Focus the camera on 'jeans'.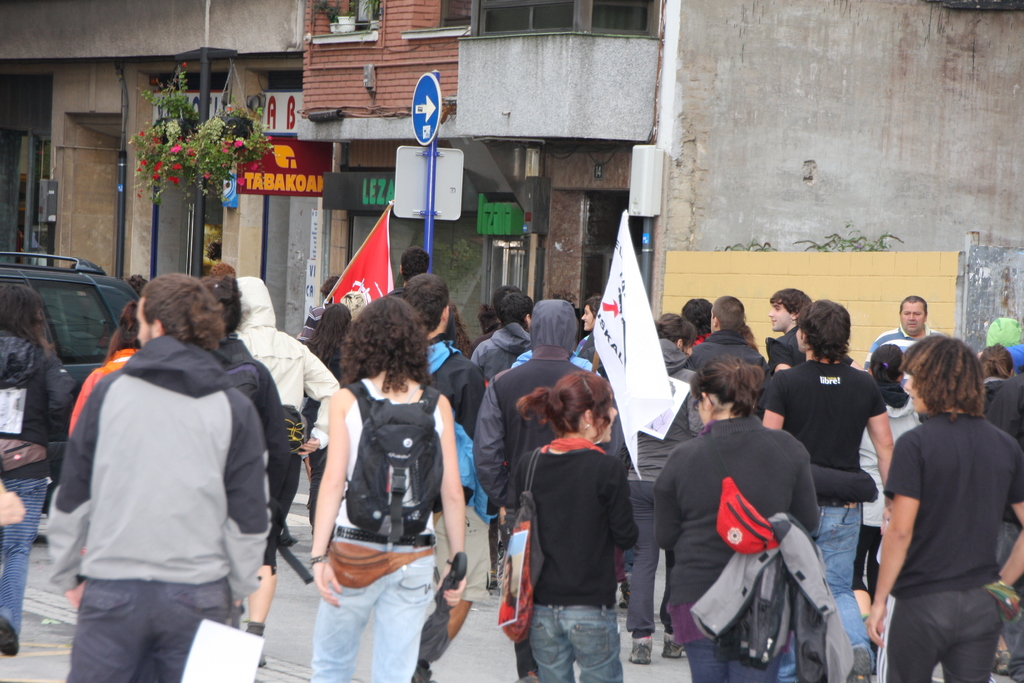
Focus region: box(61, 580, 248, 682).
